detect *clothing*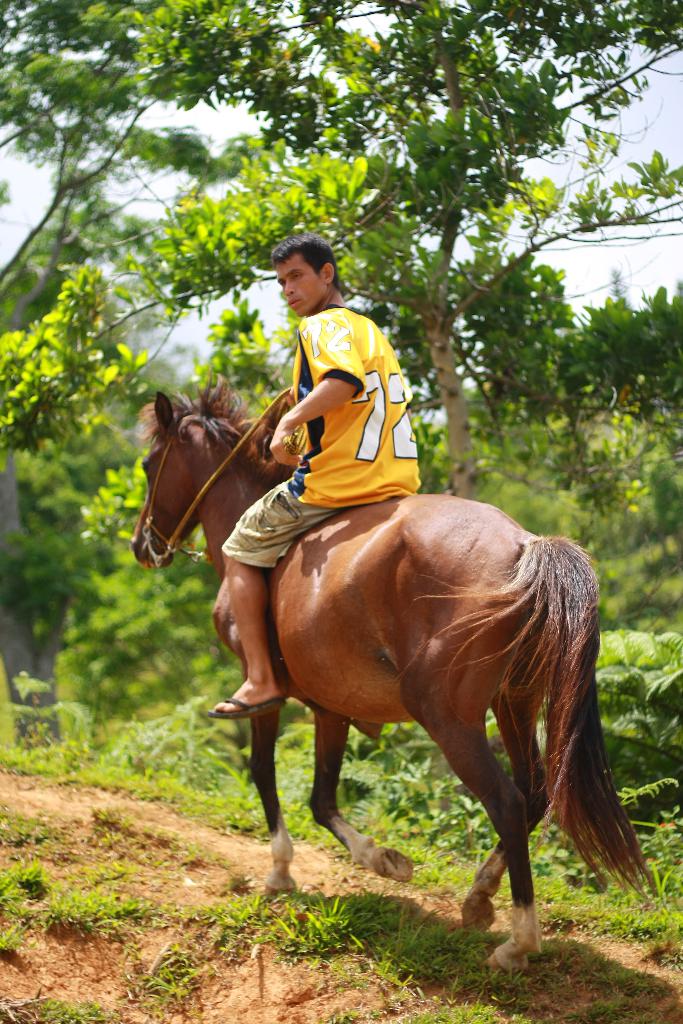
detection(221, 304, 424, 582)
